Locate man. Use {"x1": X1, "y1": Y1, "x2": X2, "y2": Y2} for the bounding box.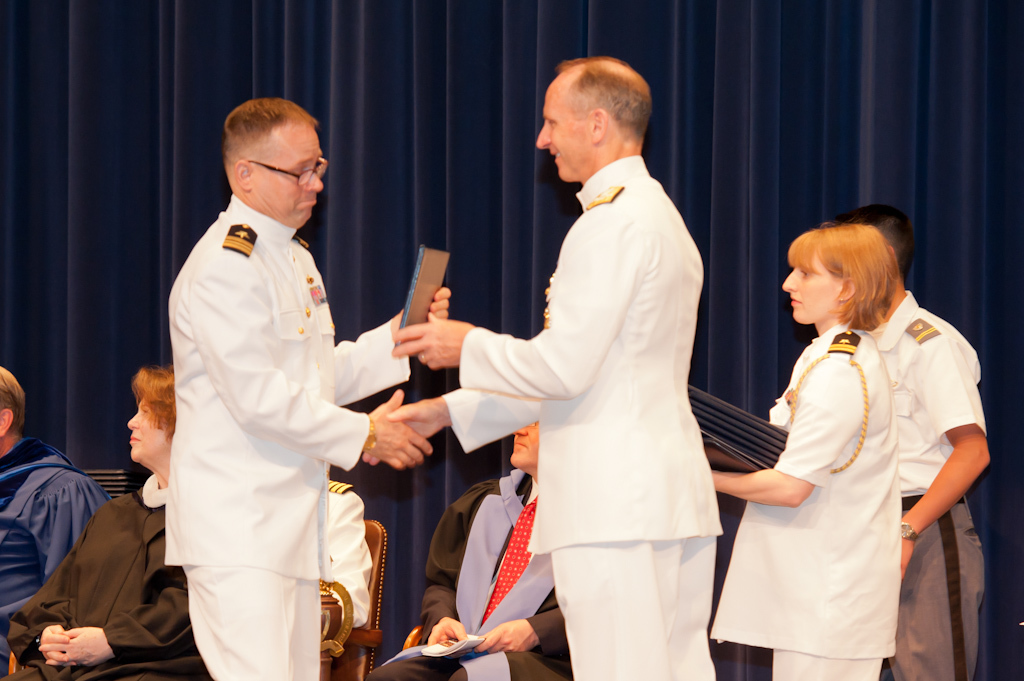
{"x1": 0, "y1": 367, "x2": 110, "y2": 622}.
